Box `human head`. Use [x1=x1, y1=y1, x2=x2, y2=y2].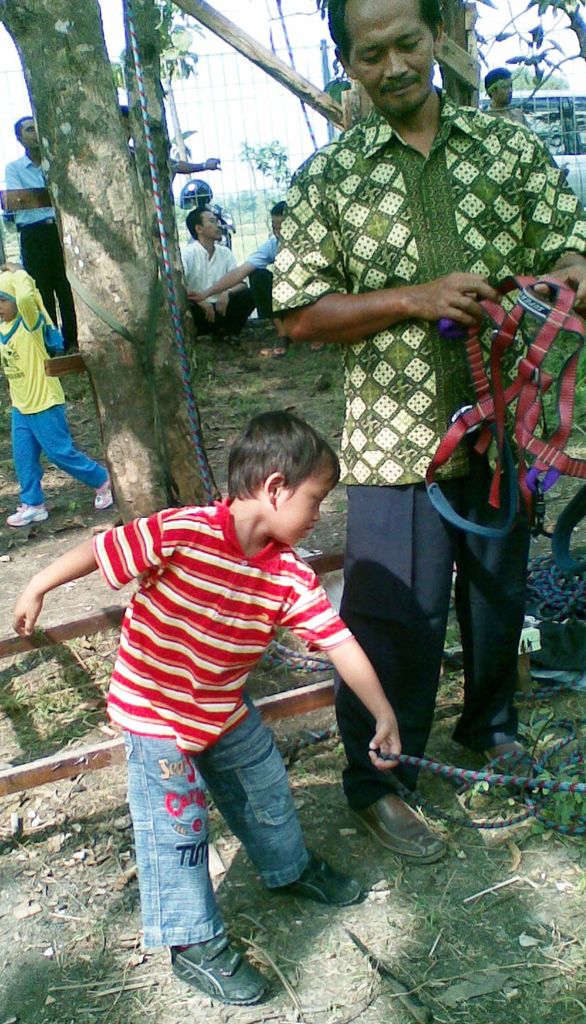
[x1=19, y1=110, x2=42, y2=148].
